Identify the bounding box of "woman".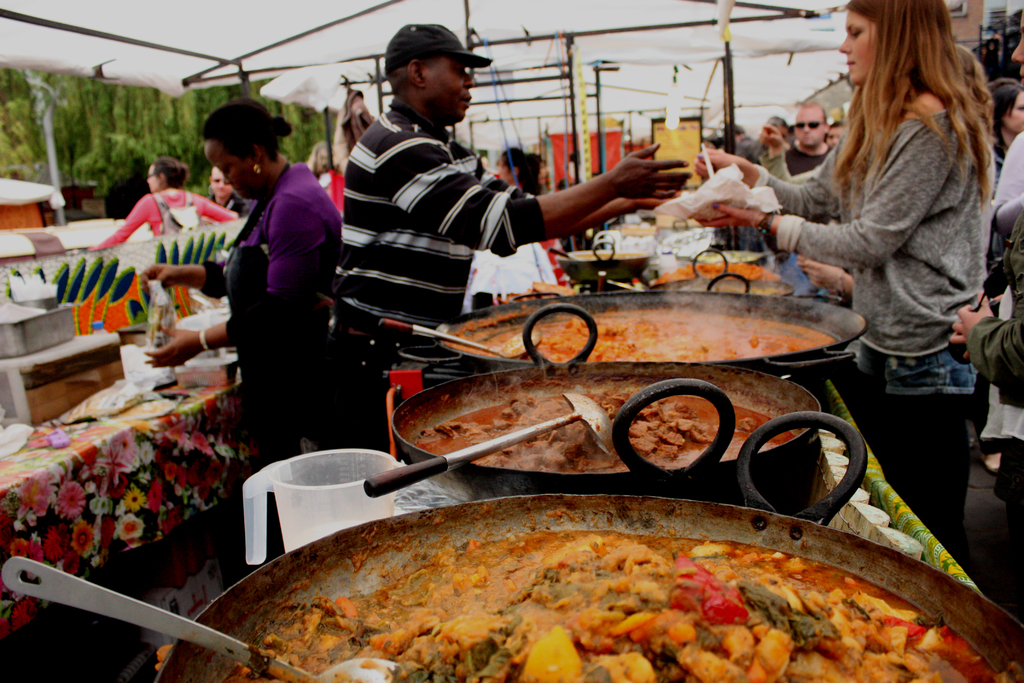
locate(136, 106, 344, 466).
